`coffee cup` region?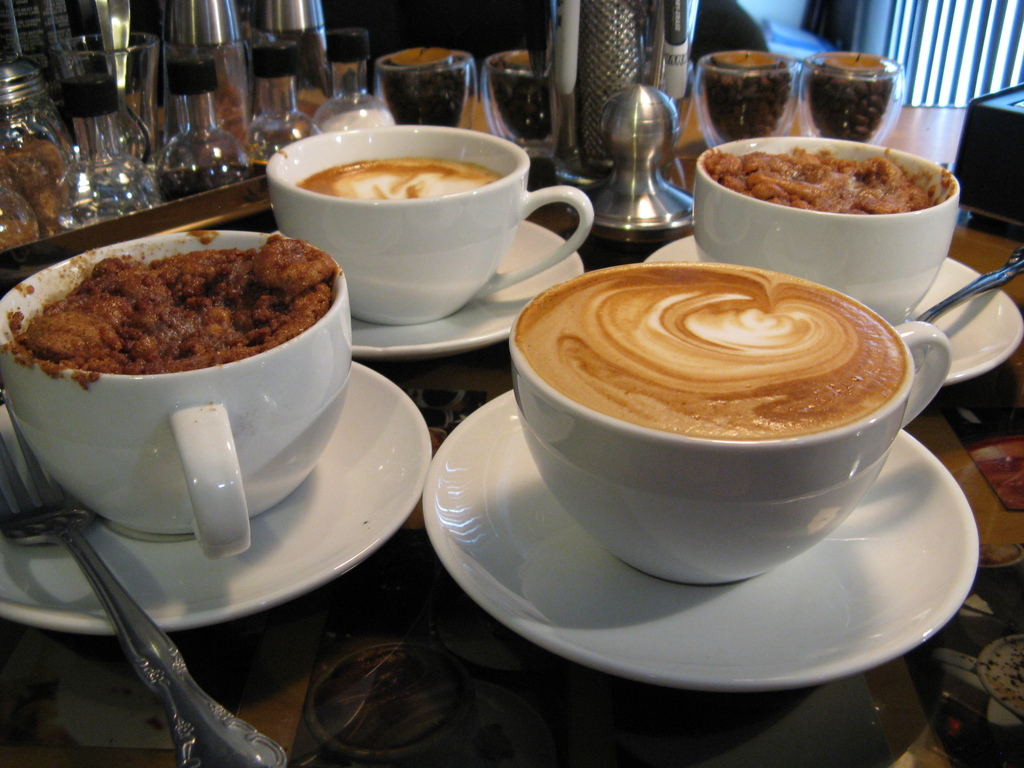
(689,129,961,324)
